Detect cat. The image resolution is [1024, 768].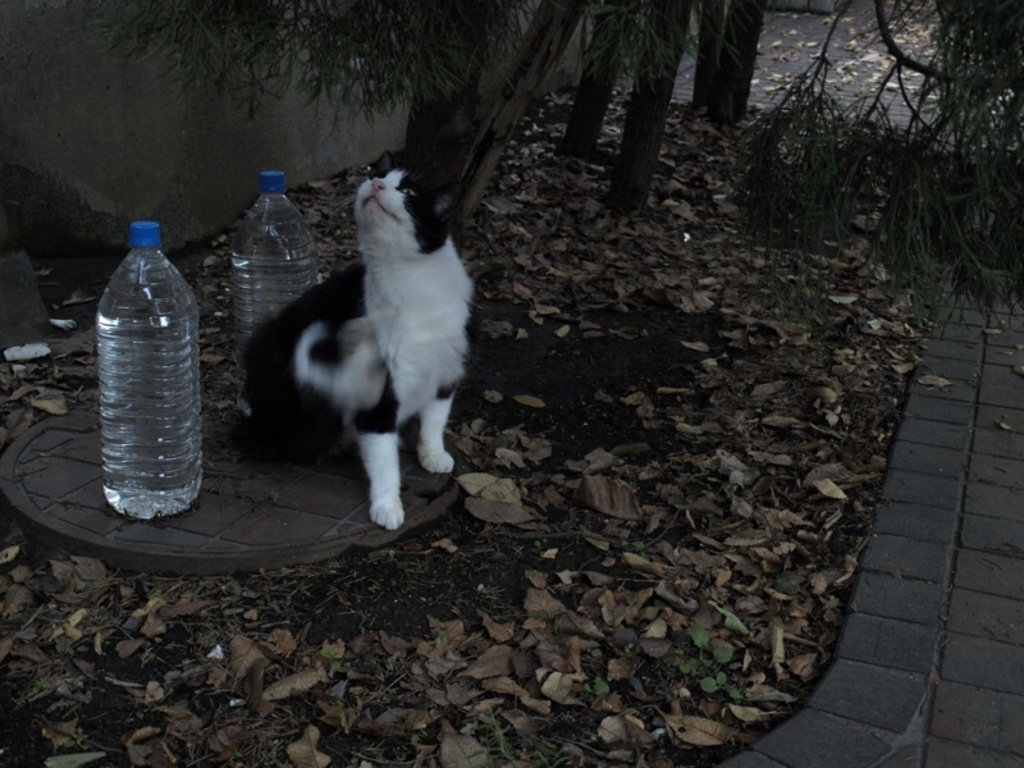
region(233, 146, 472, 531).
